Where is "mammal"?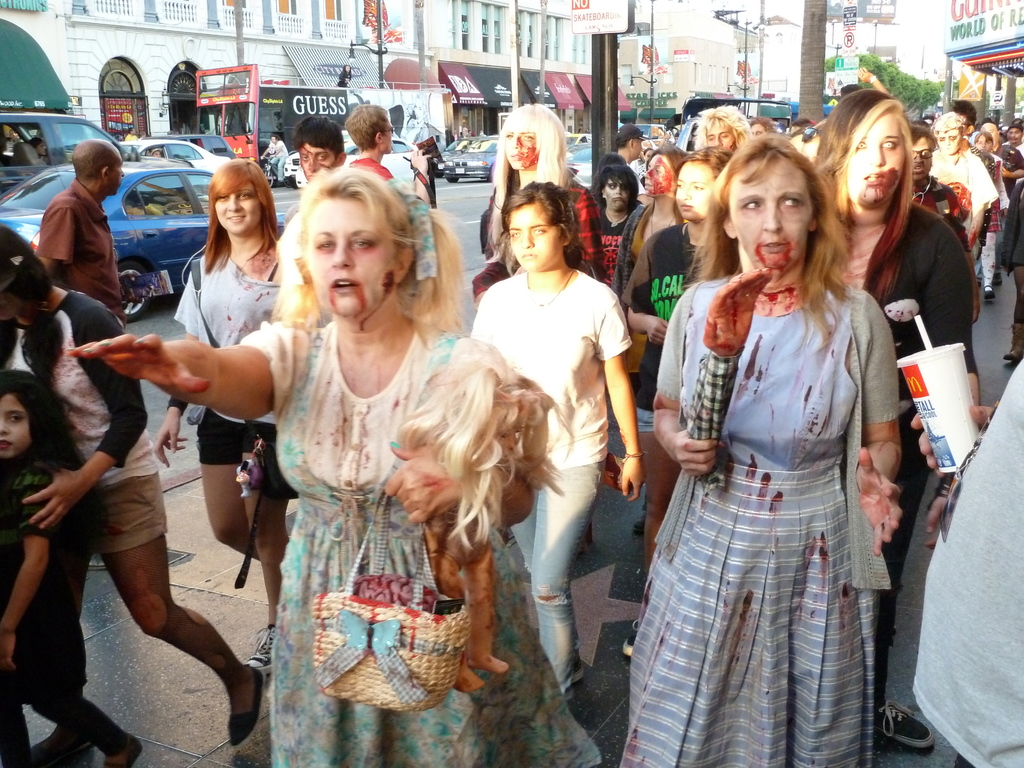
bbox=[841, 65, 890, 96].
